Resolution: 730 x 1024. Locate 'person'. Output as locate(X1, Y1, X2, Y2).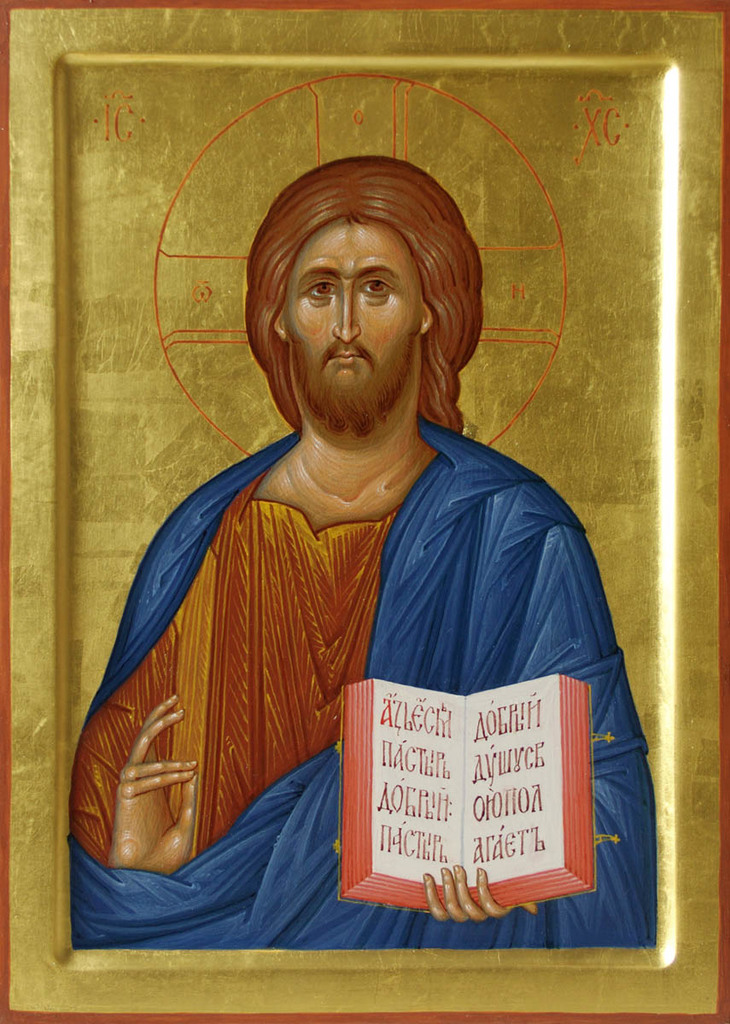
locate(61, 155, 654, 949).
